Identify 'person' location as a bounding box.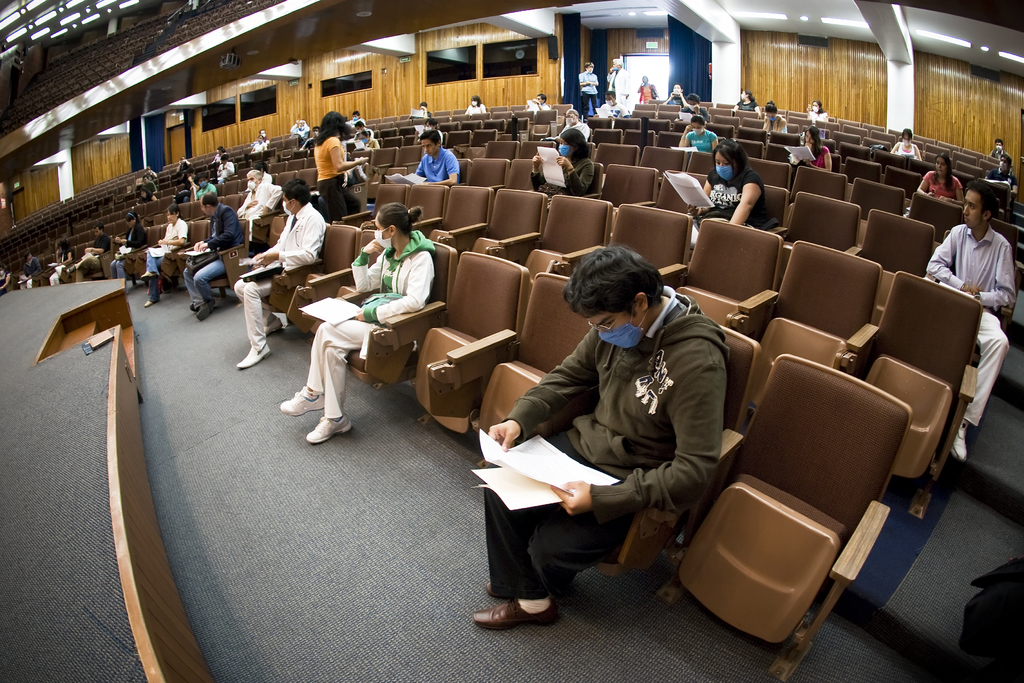
locate(411, 133, 461, 191).
